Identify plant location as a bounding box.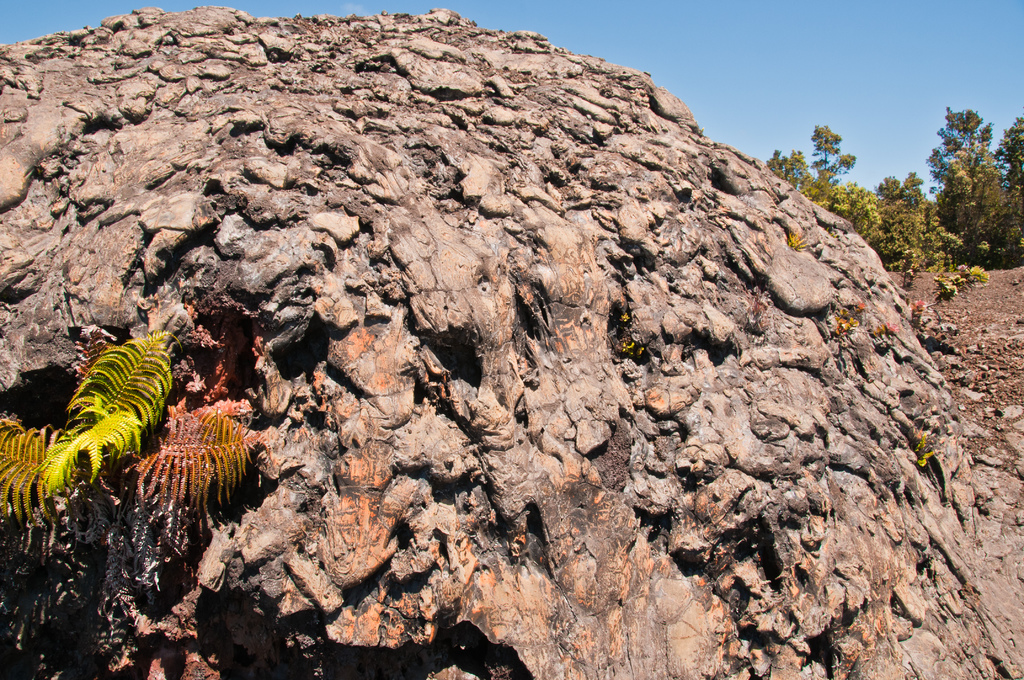
x1=920 y1=261 x2=1000 y2=307.
